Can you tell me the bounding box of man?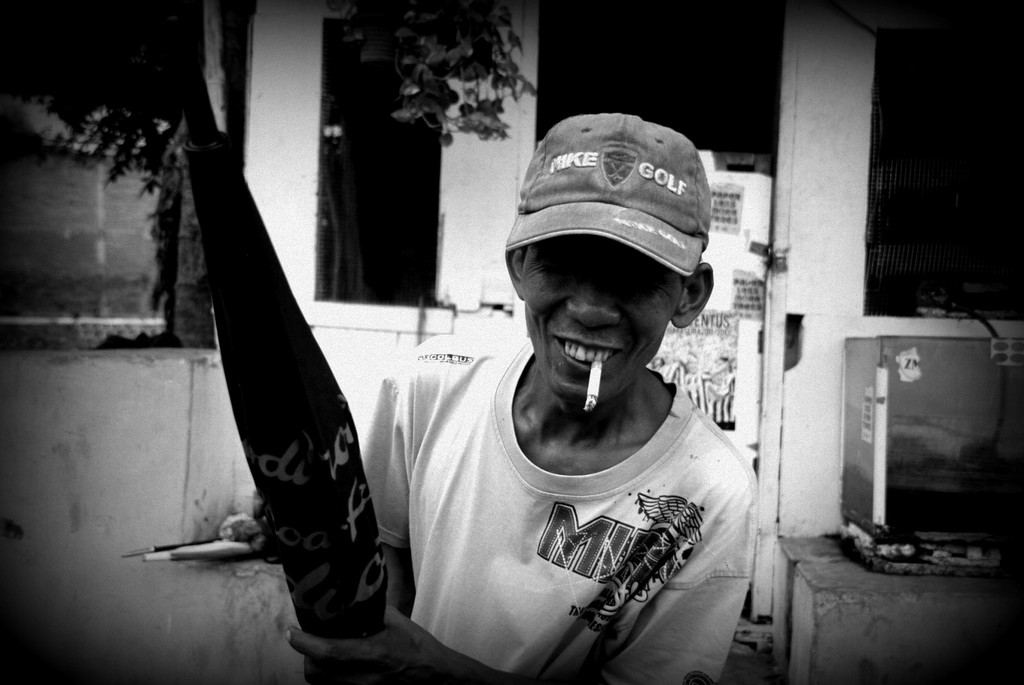
left=351, top=123, right=780, bottom=676.
